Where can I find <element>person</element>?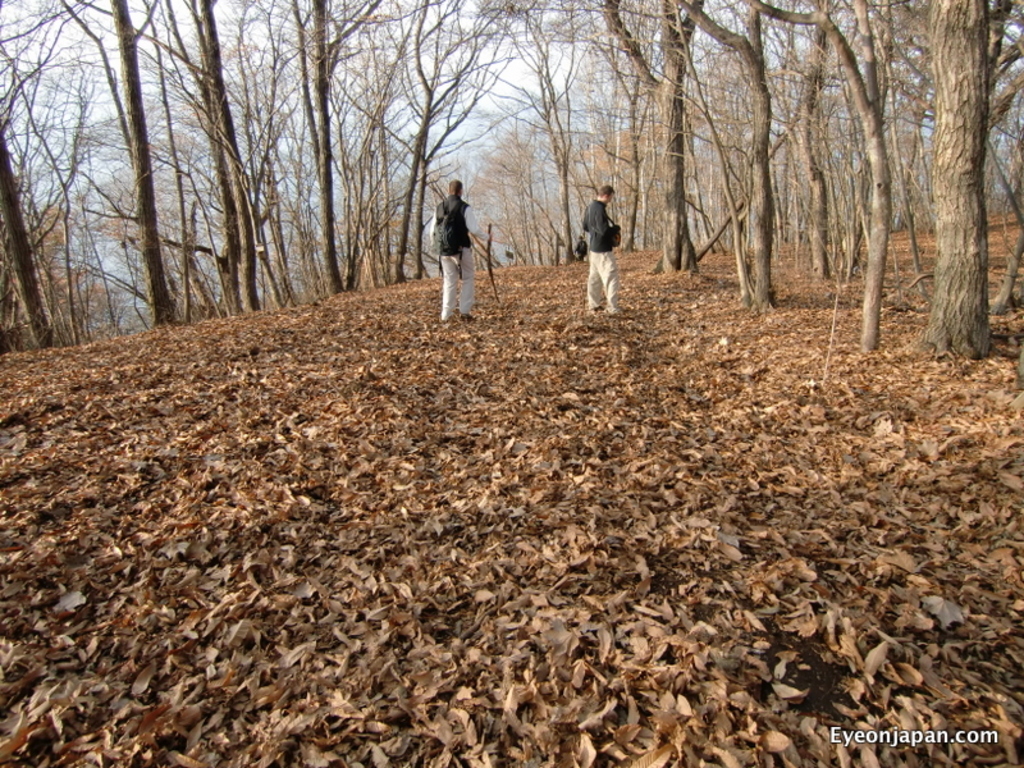
You can find it at locate(571, 183, 621, 320).
